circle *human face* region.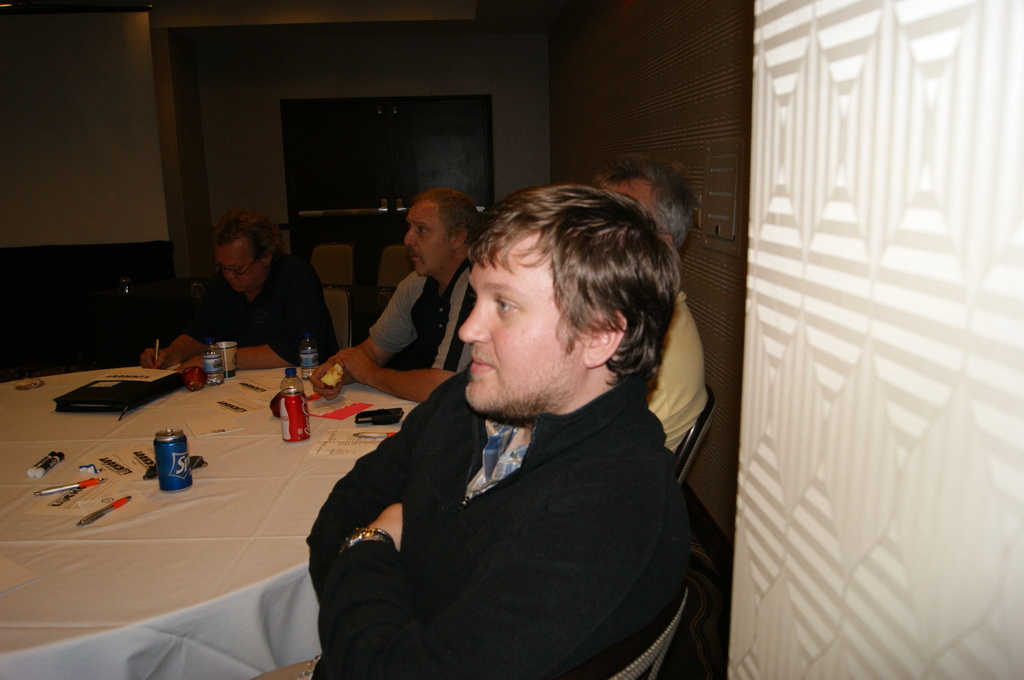
Region: select_region(215, 245, 260, 293).
